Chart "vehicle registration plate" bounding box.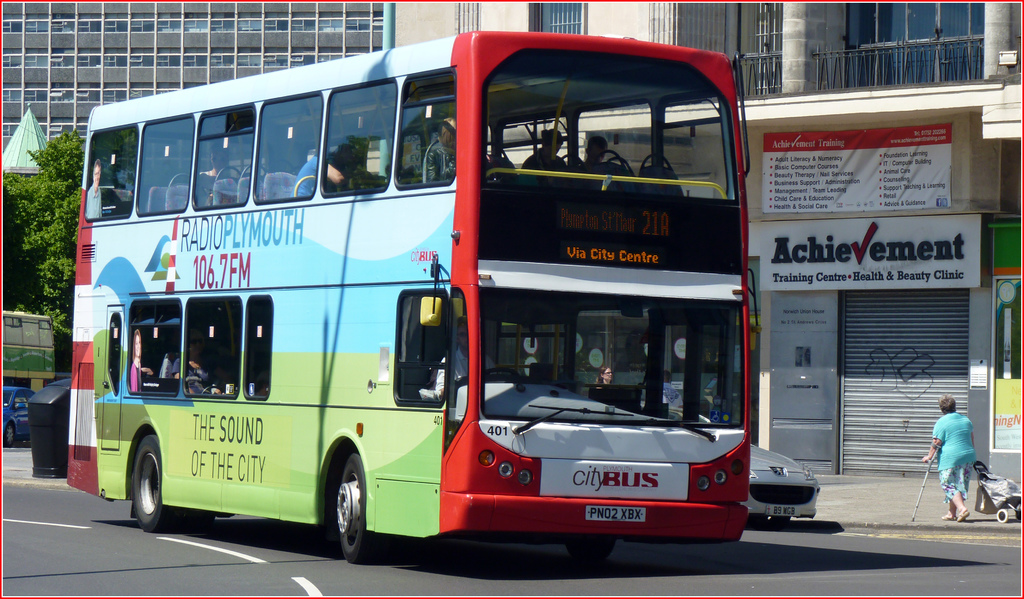
Charted: <box>766,505,794,516</box>.
